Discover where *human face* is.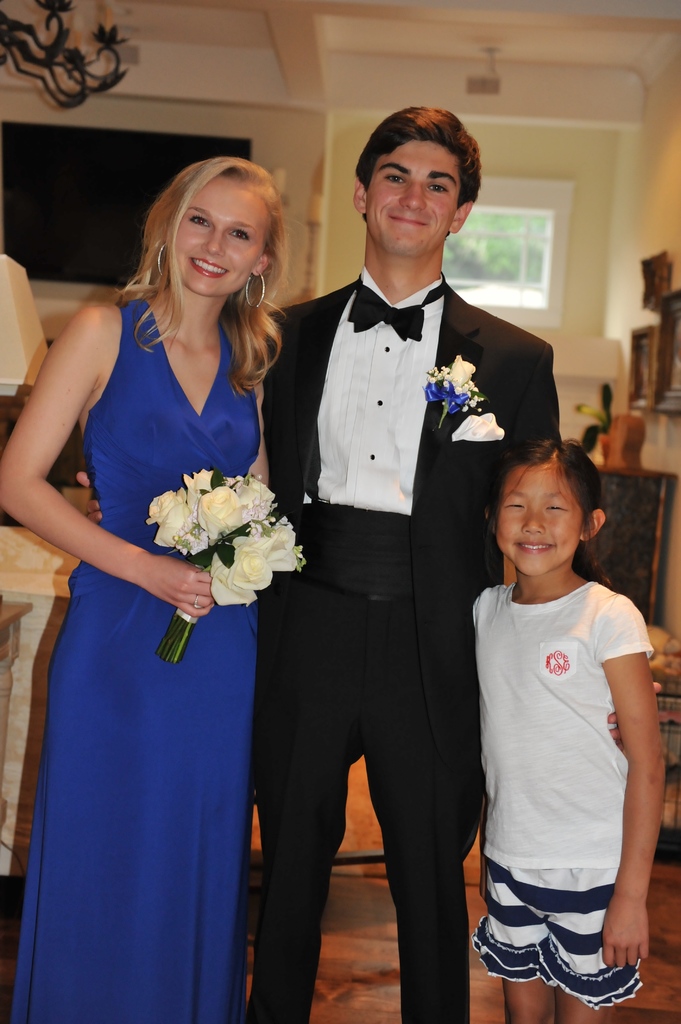
Discovered at (498, 460, 580, 579).
